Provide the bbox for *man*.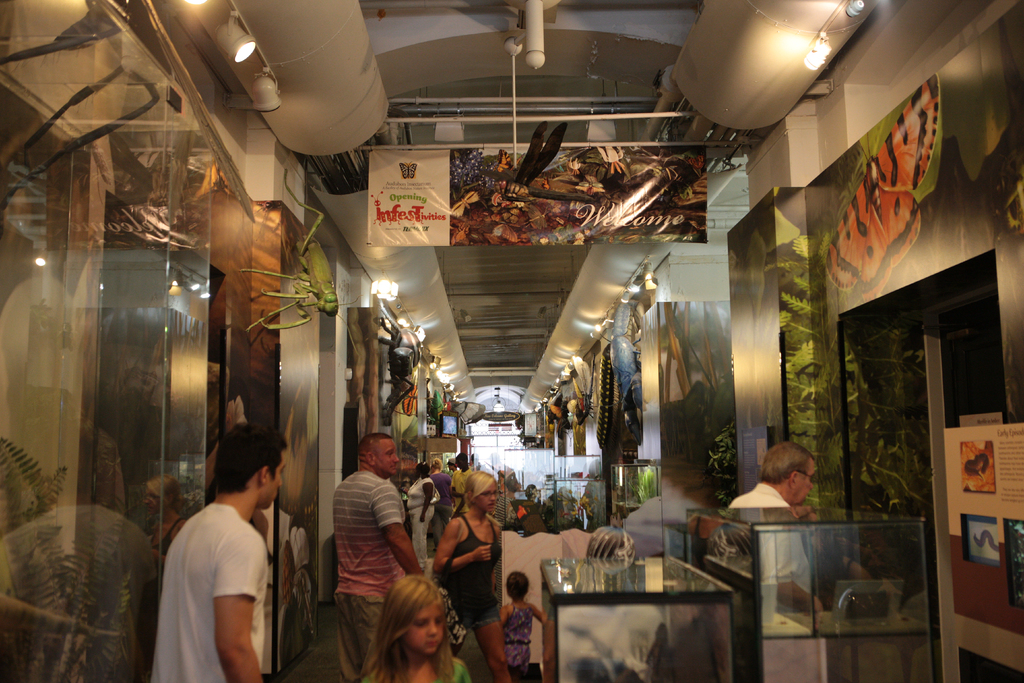
157/424/291/682.
